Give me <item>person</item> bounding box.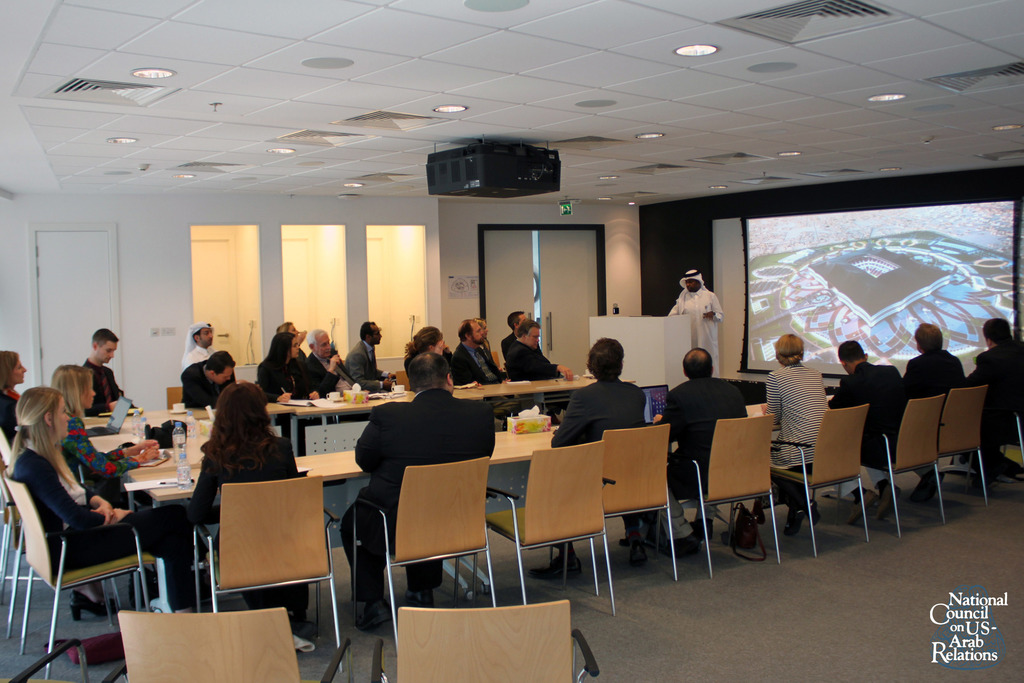
bbox=[833, 338, 913, 518].
